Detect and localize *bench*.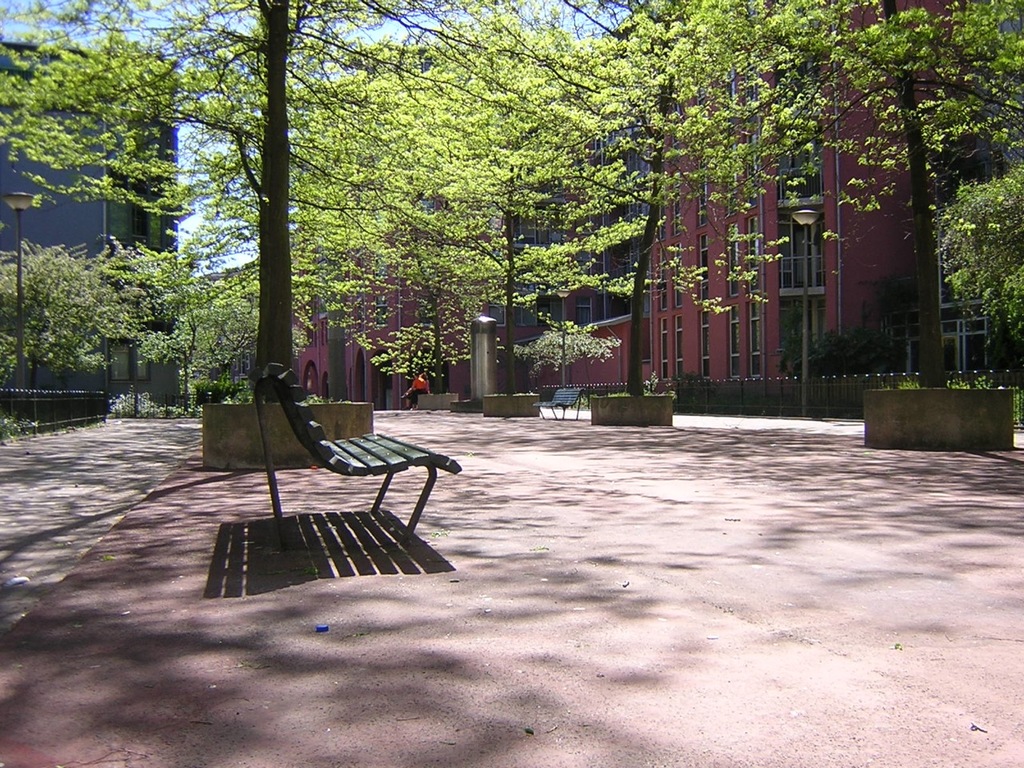
Localized at (x1=207, y1=378, x2=477, y2=605).
